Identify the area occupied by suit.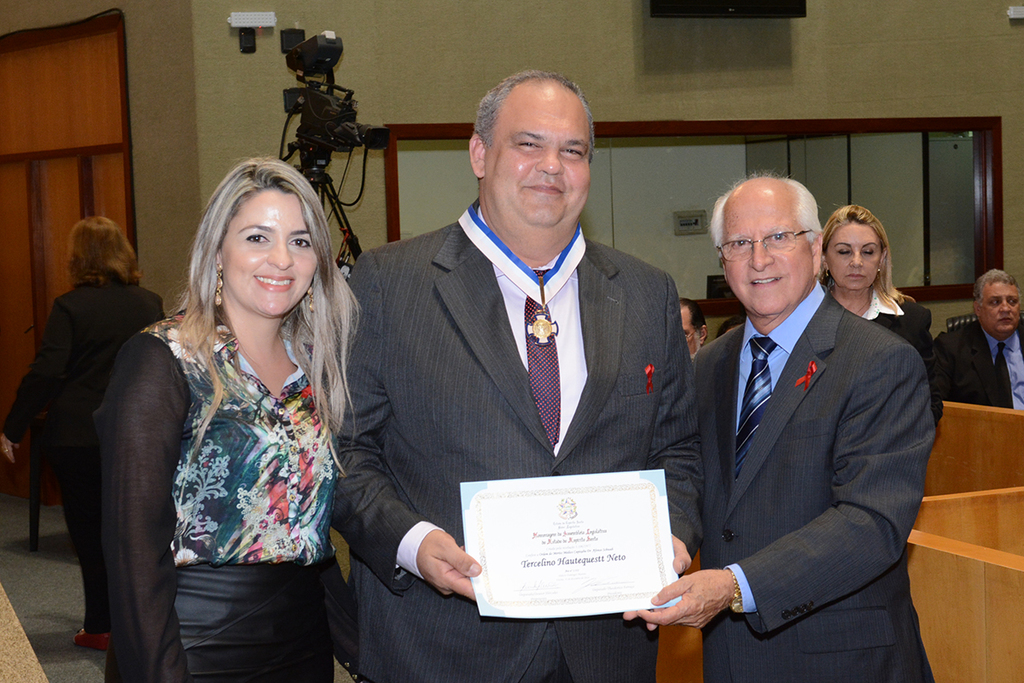
Area: 938, 324, 1023, 414.
